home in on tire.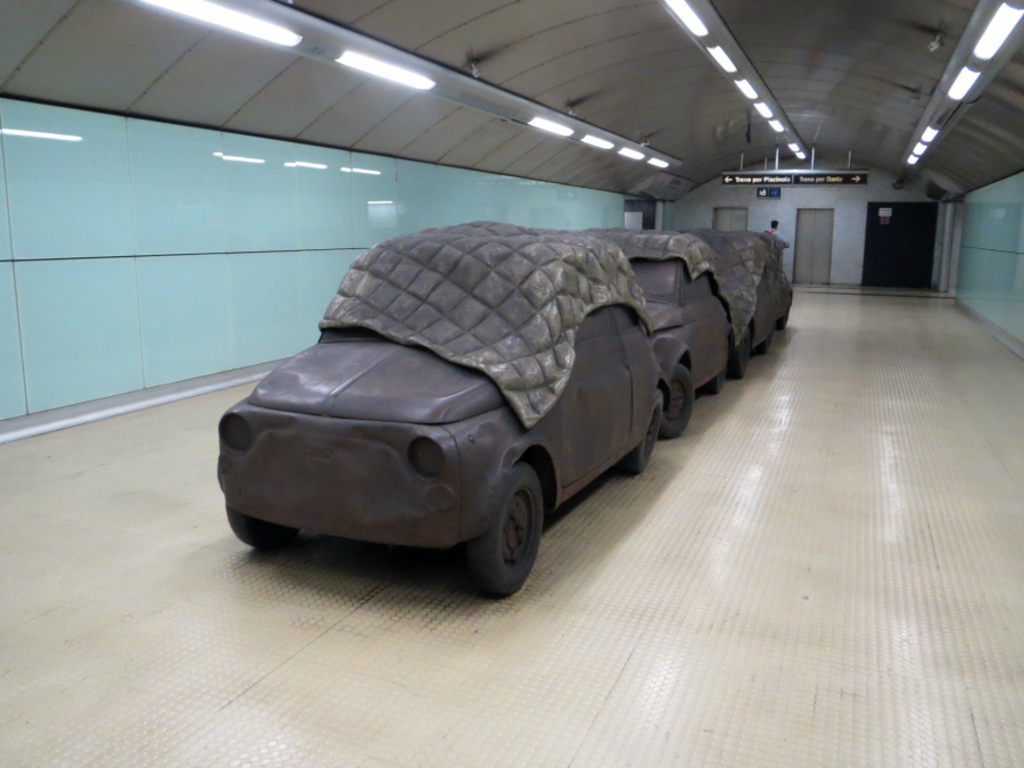
Homed in at <bbox>223, 504, 303, 556</bbox>.
